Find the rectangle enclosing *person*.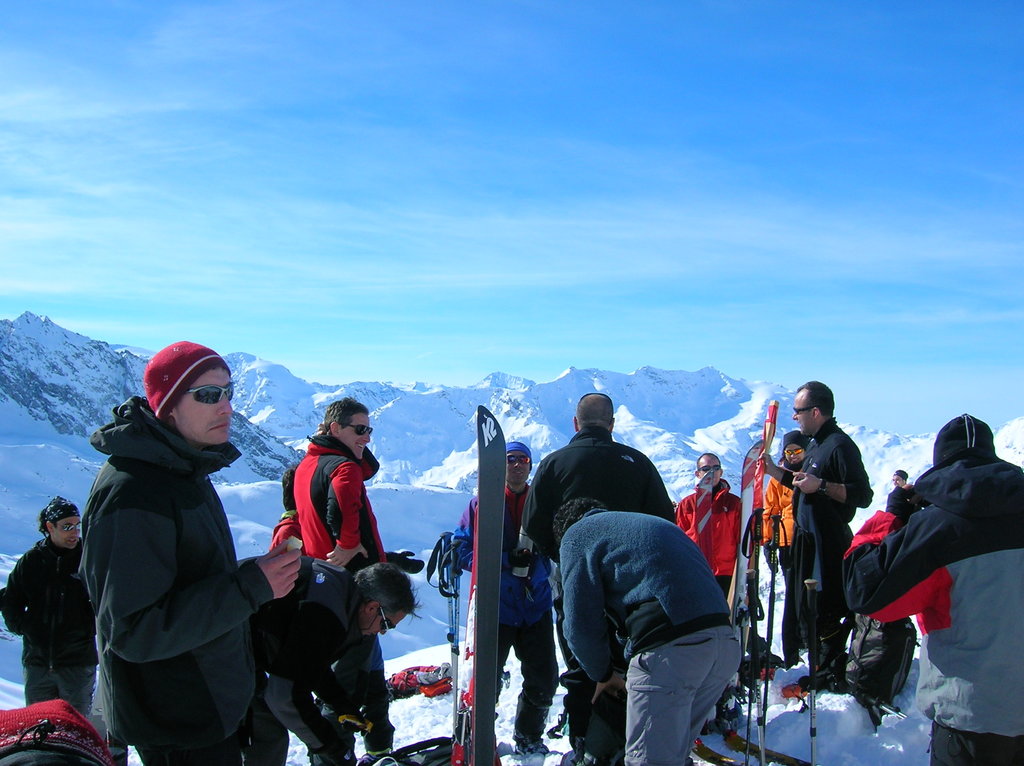
(450,441,564,758).
